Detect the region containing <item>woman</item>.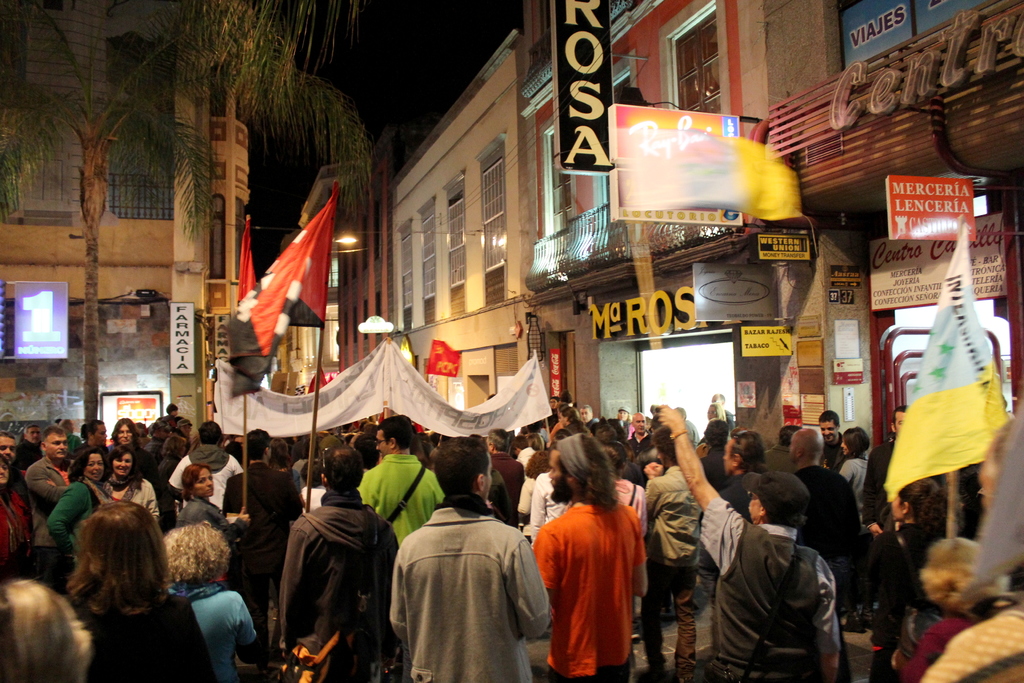
64 512 227 682.
